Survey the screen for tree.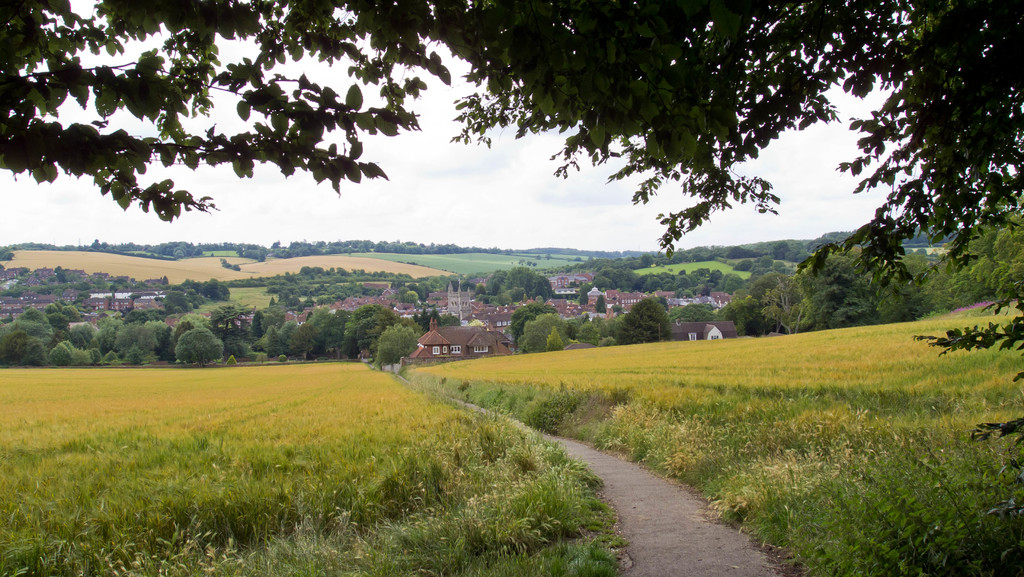
Survey found: x1=5 y1=330 x2=35 y2=364.
